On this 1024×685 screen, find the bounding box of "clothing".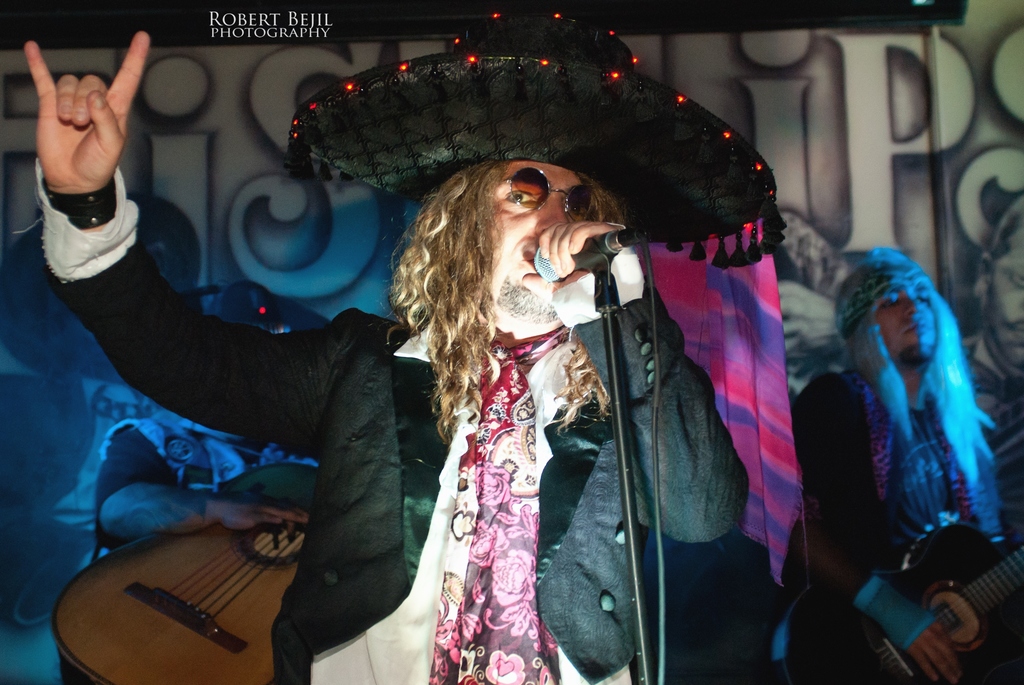
Bounding box: bbox=[781, 362, 1023, 684].
